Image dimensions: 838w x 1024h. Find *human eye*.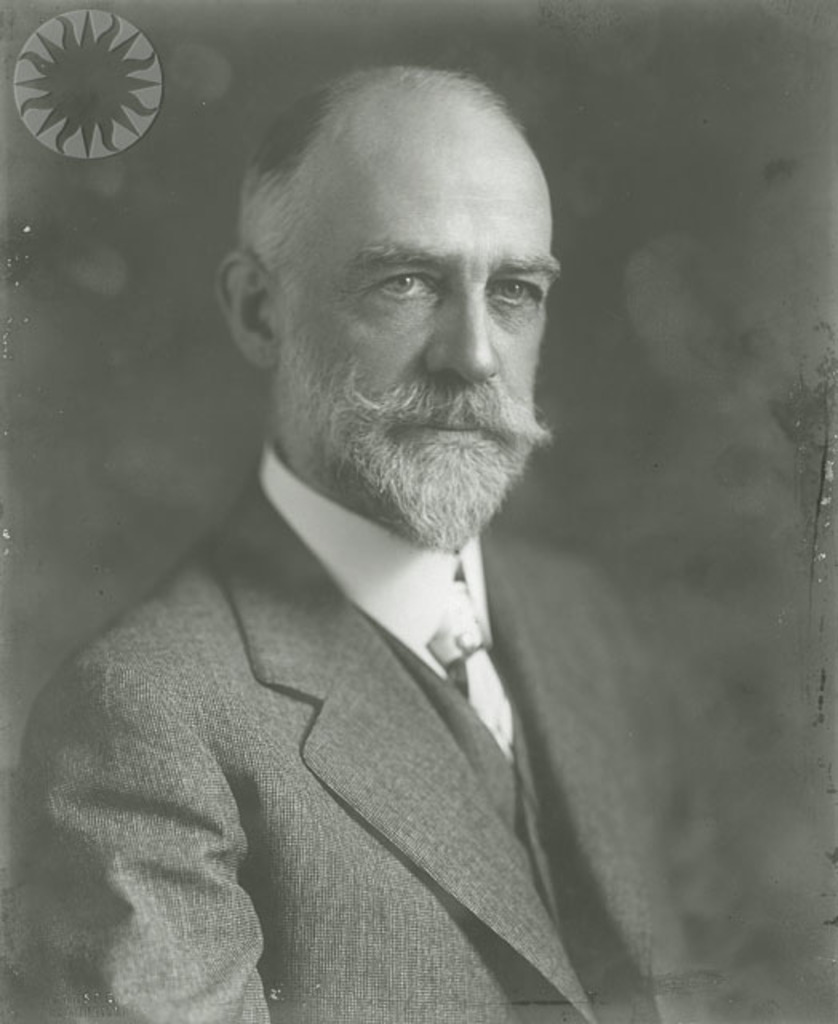
box=[366, 264, 437, 317].
